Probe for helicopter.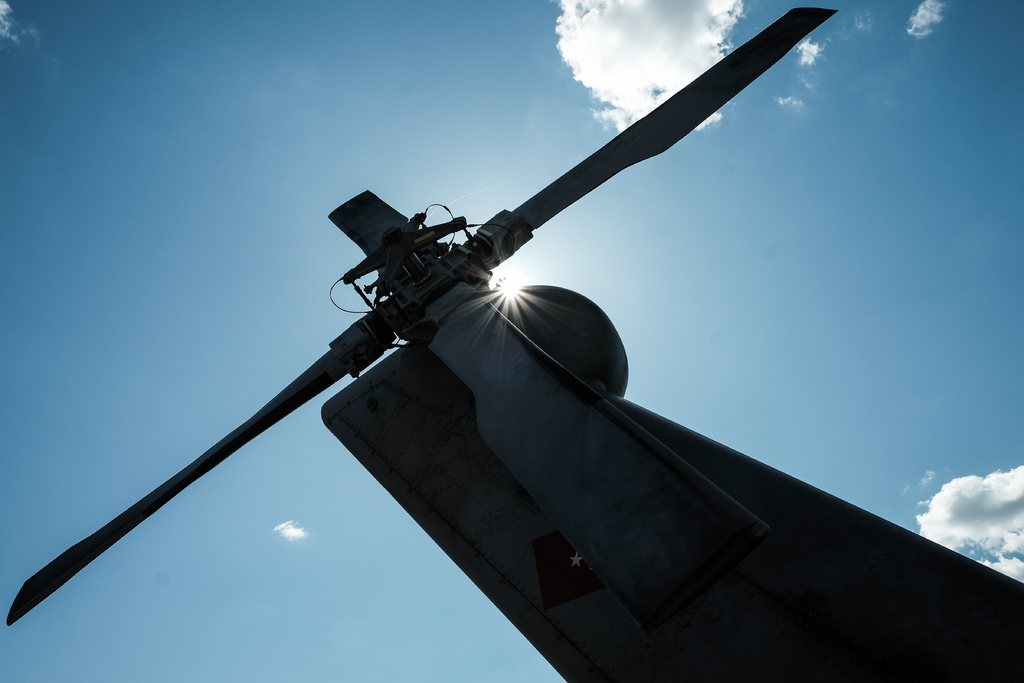
Probe result: [x1=0, y1=17, x2=997, y2=682].
